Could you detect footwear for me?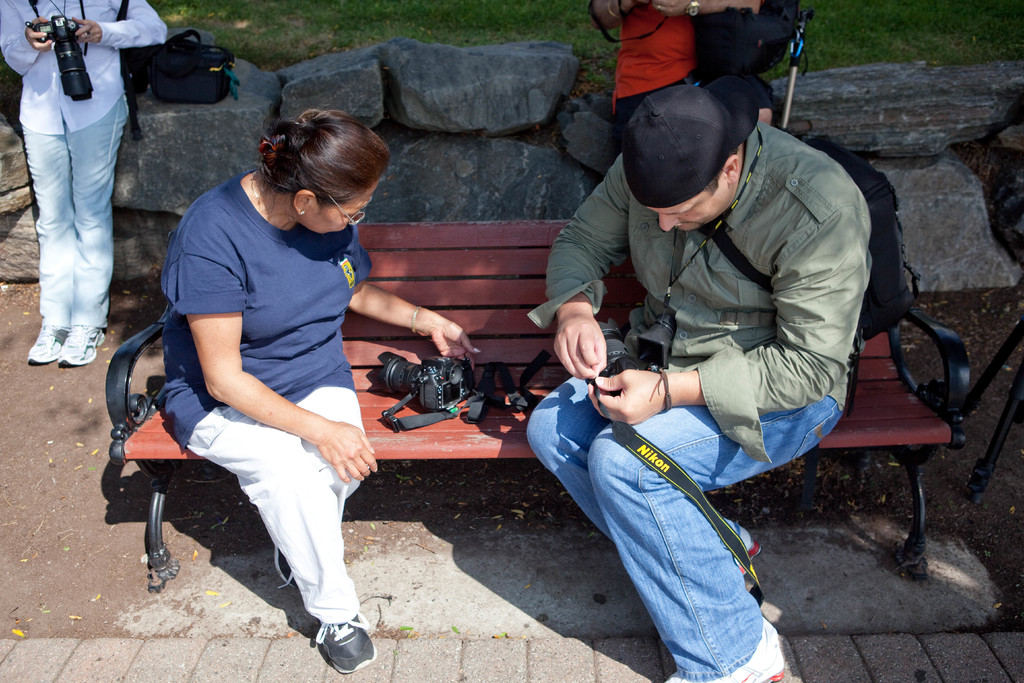
Detection result: pyautogui.locateOnScreen(27, 318, 74, 366).
